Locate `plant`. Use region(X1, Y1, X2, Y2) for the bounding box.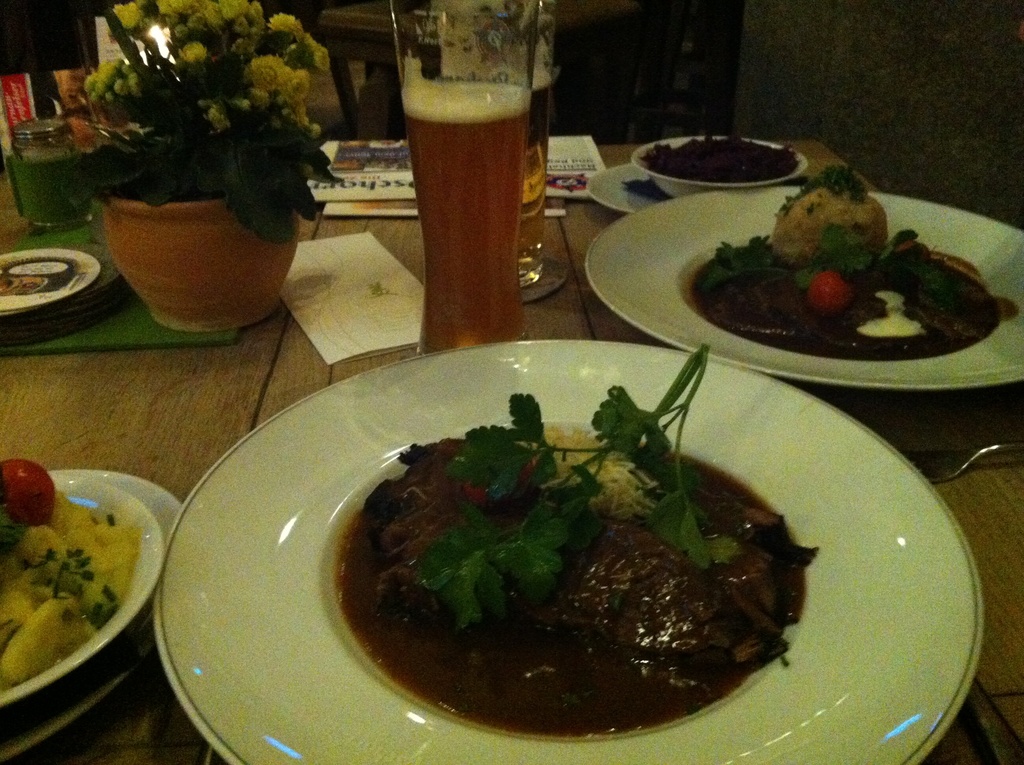
region(706, 230, 799, 282).
